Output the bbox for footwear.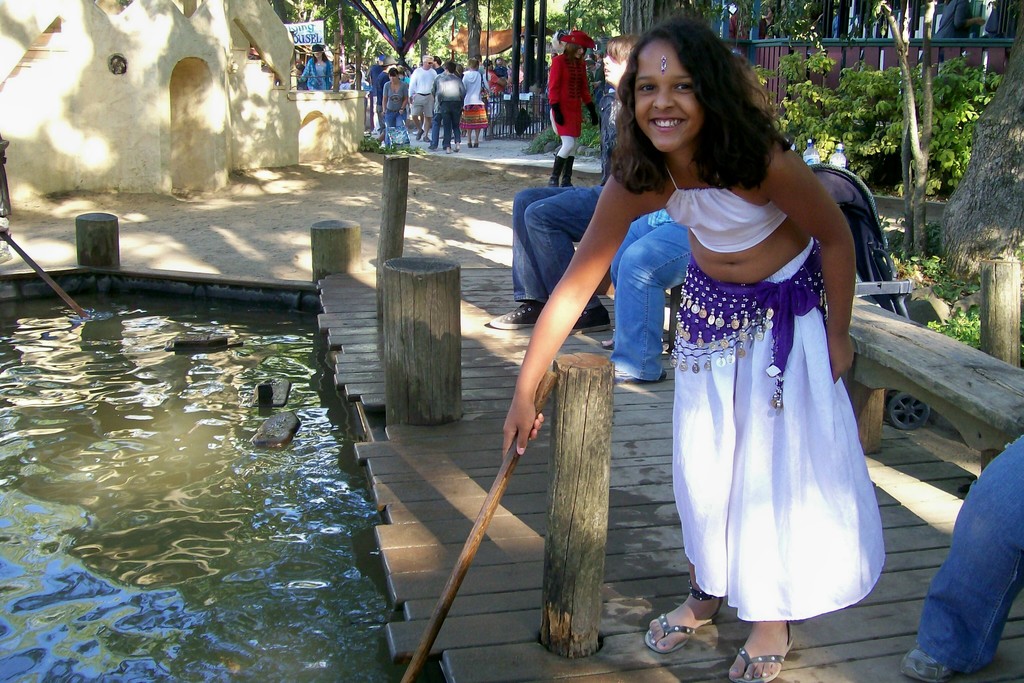
x1=566, y1=305, x2=611, y2=339.
